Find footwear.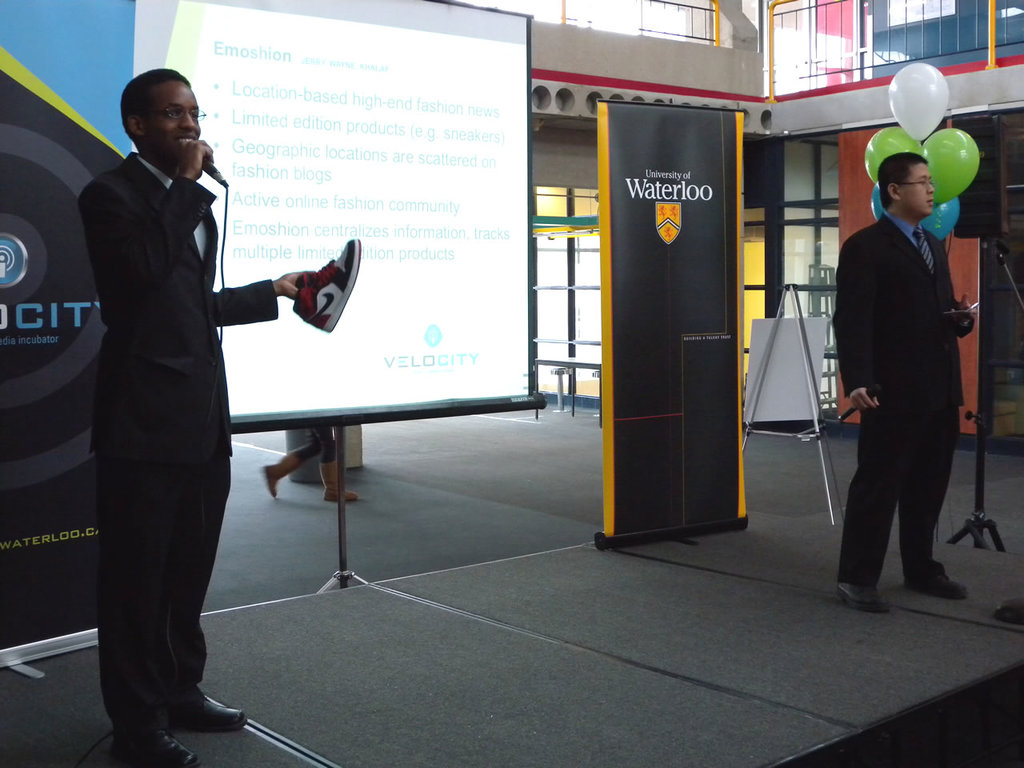
(902,553,968,601).
